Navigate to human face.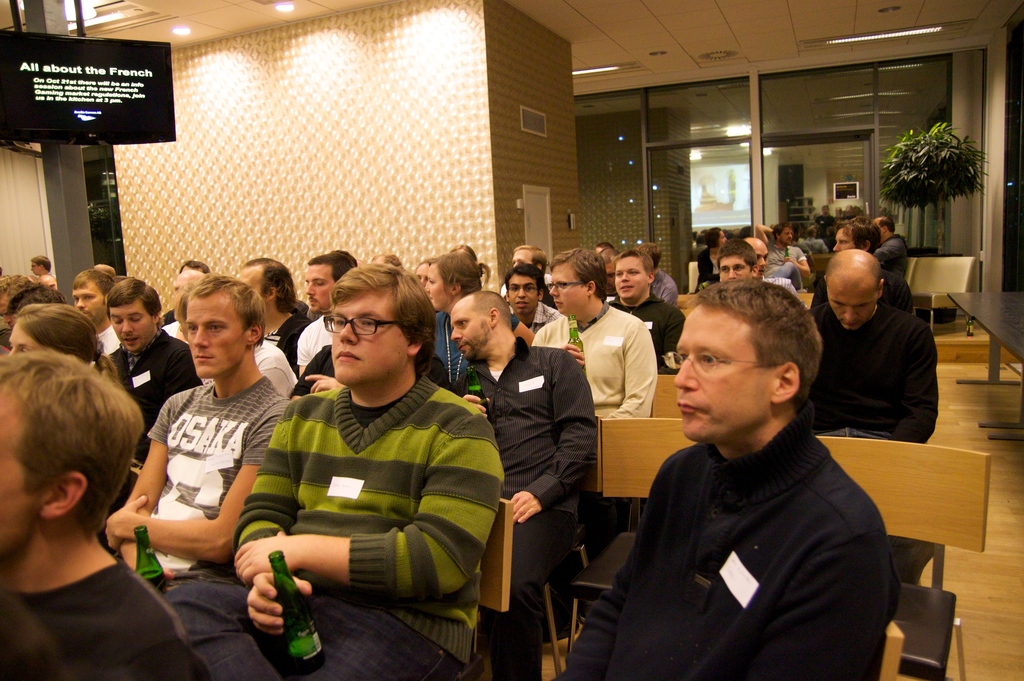
Navigation target: bbox=(424, 263, 451, 310).
